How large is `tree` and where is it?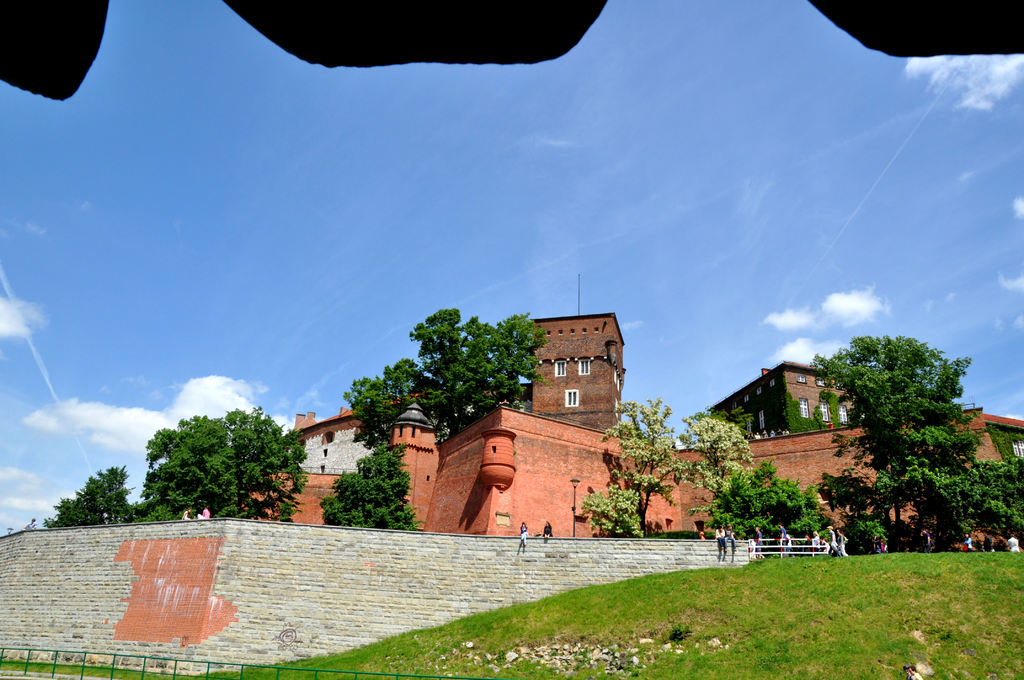
Bounding box: box=[49, 458, 143, 524].
